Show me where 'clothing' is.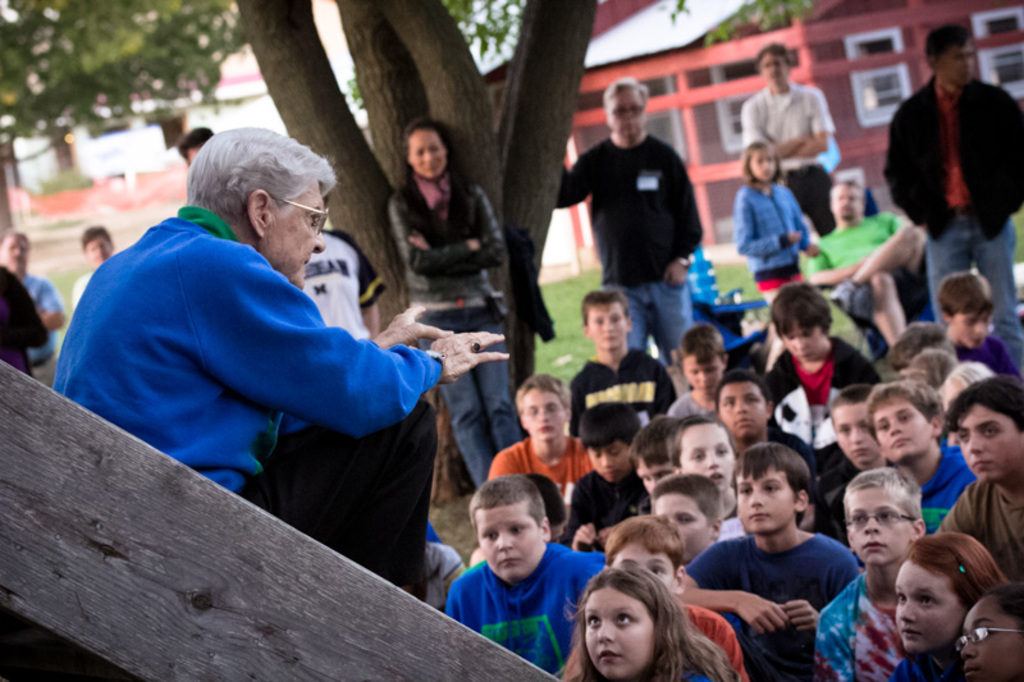
'clothing' is at [739, 174, 831, 307].
